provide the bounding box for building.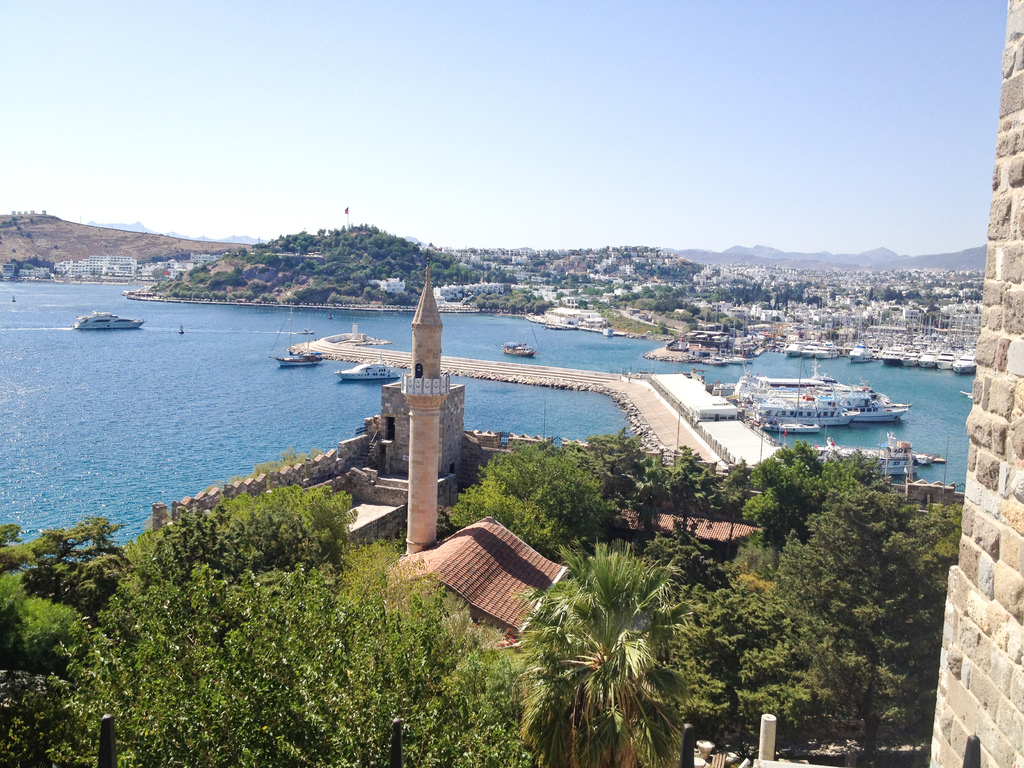
617:511:764:552.
